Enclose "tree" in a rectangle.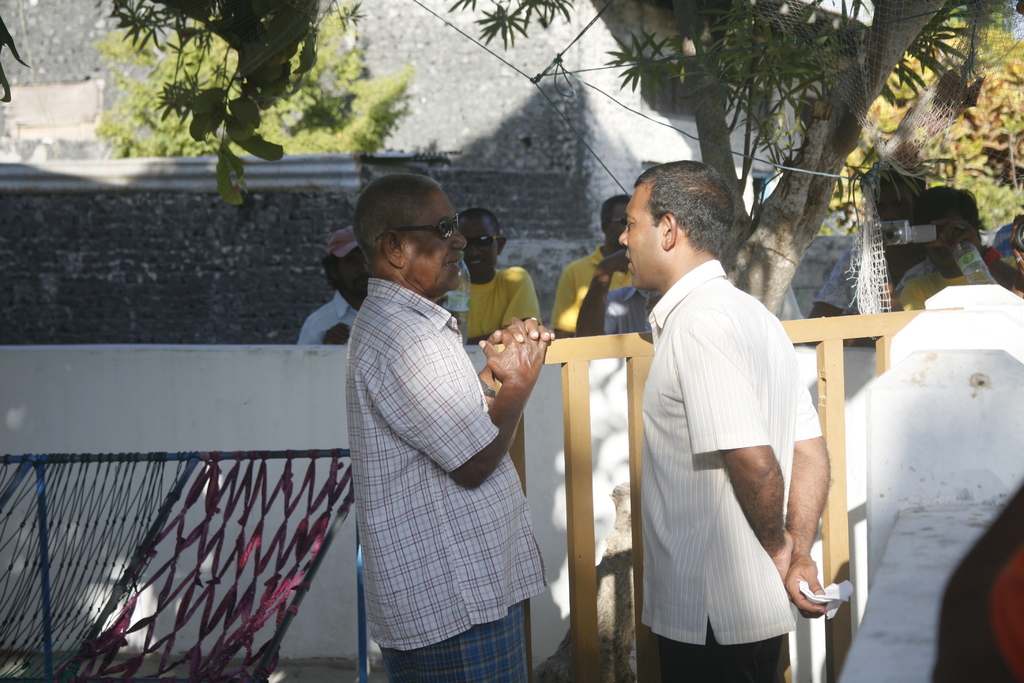
select_region(81, 0, 422, 158).
